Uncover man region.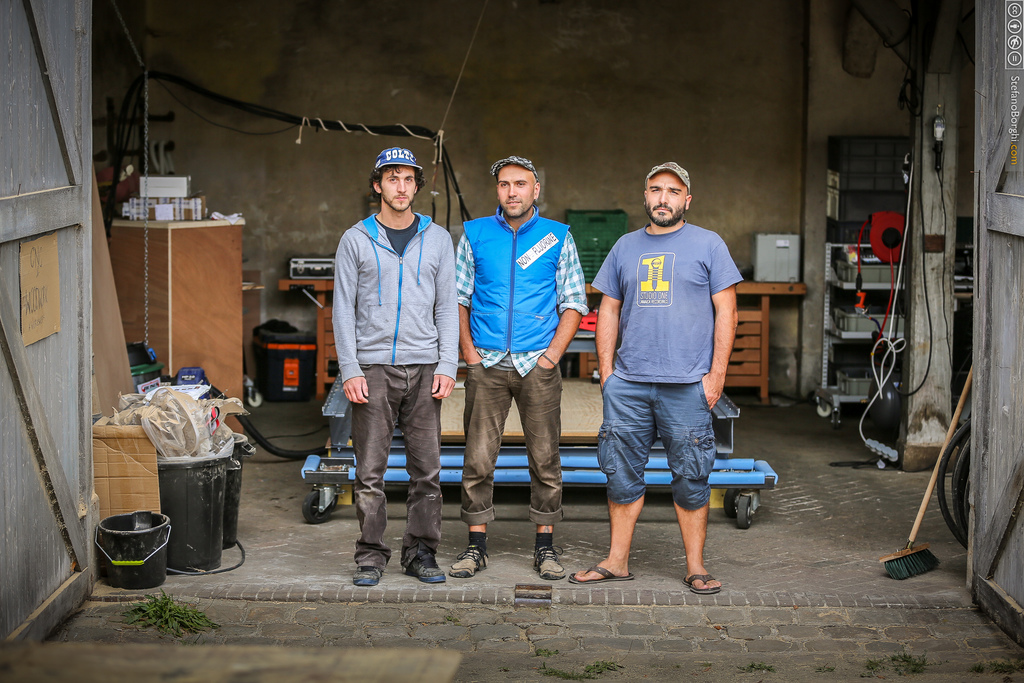
Uncovered: bbox=(454, 148, 580, 570).
